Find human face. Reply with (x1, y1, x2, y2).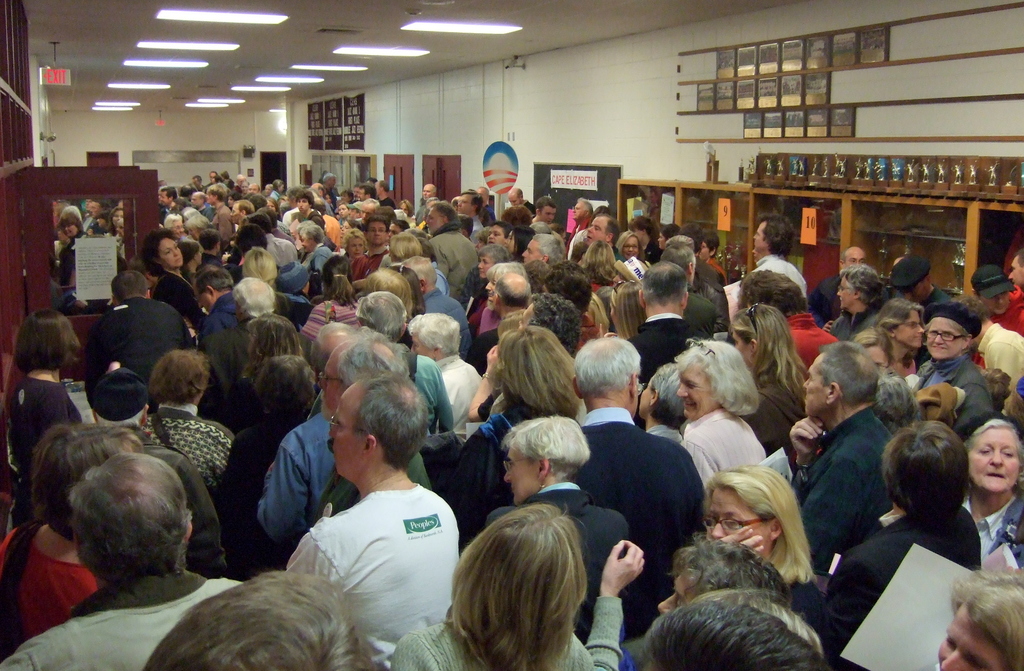
(249, 183, 258, 193).
